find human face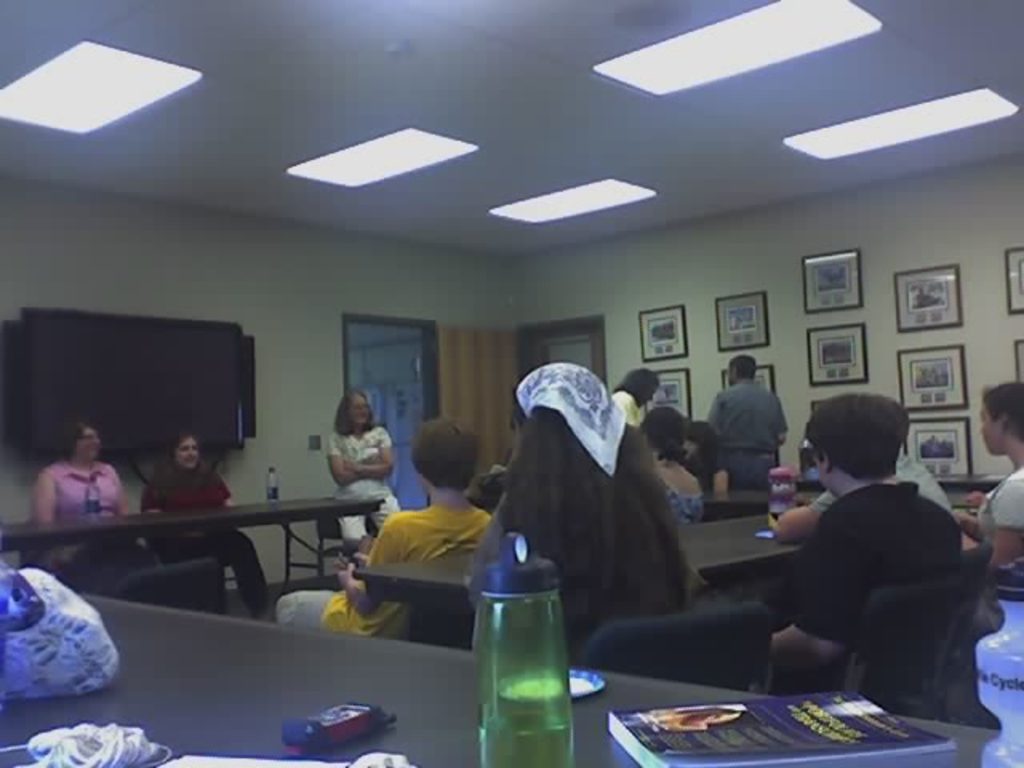
(x1=976, y1=406, x2=997, y2=459)
